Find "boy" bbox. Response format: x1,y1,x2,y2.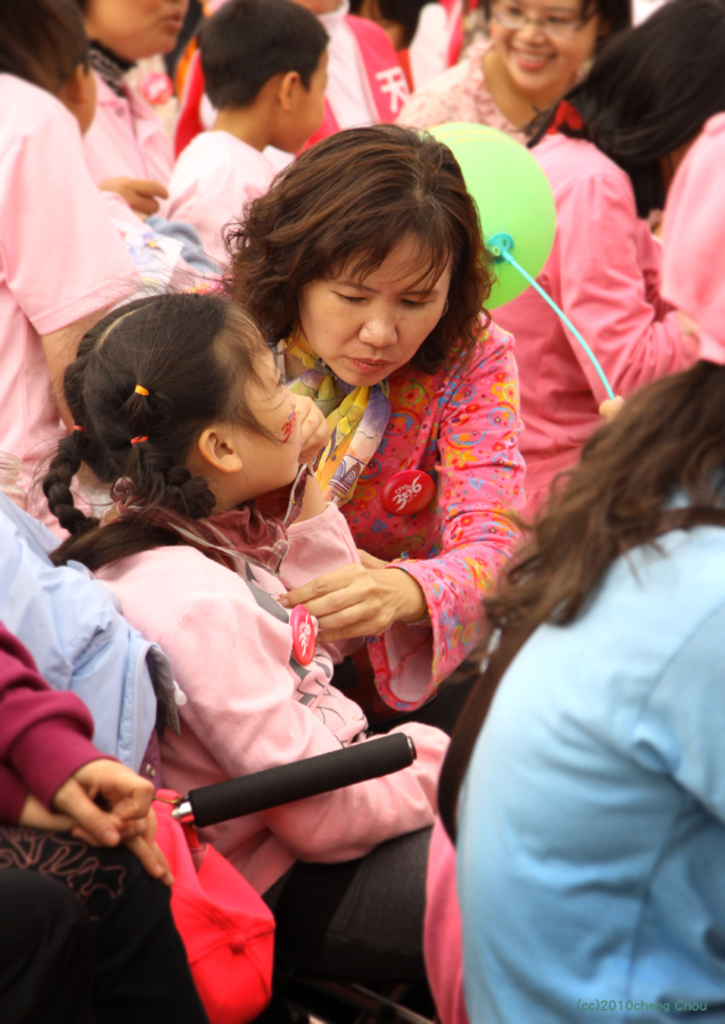
0,0,214,307.
